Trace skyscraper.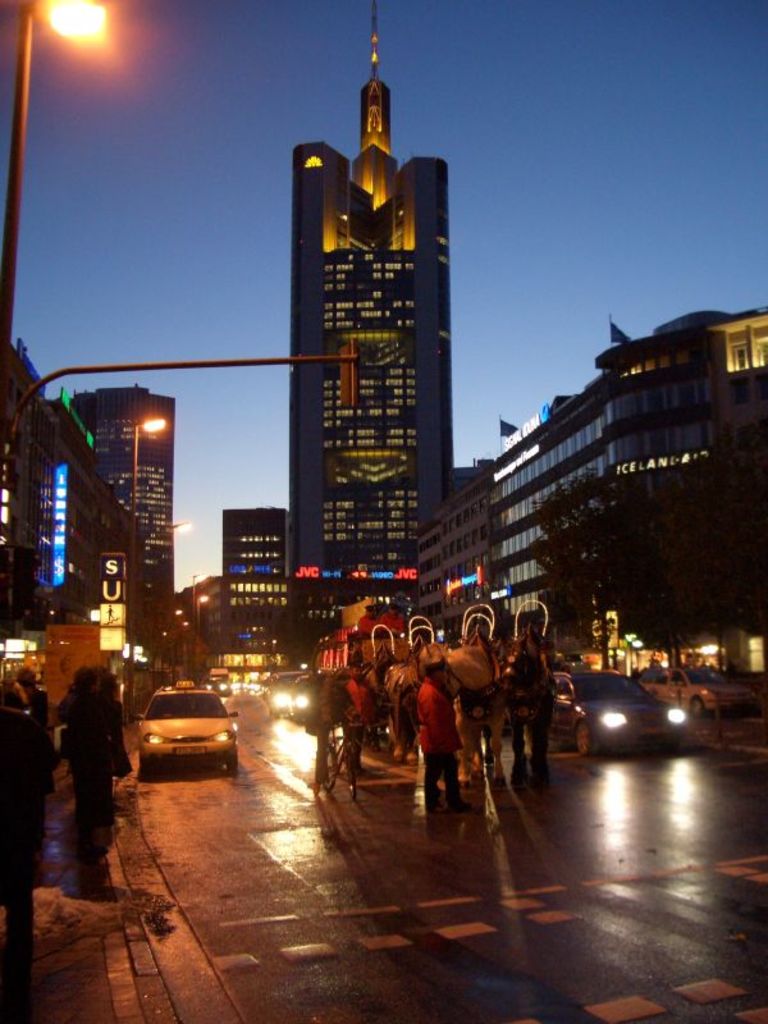
Traced to box=[0, 344, 141, 682].
